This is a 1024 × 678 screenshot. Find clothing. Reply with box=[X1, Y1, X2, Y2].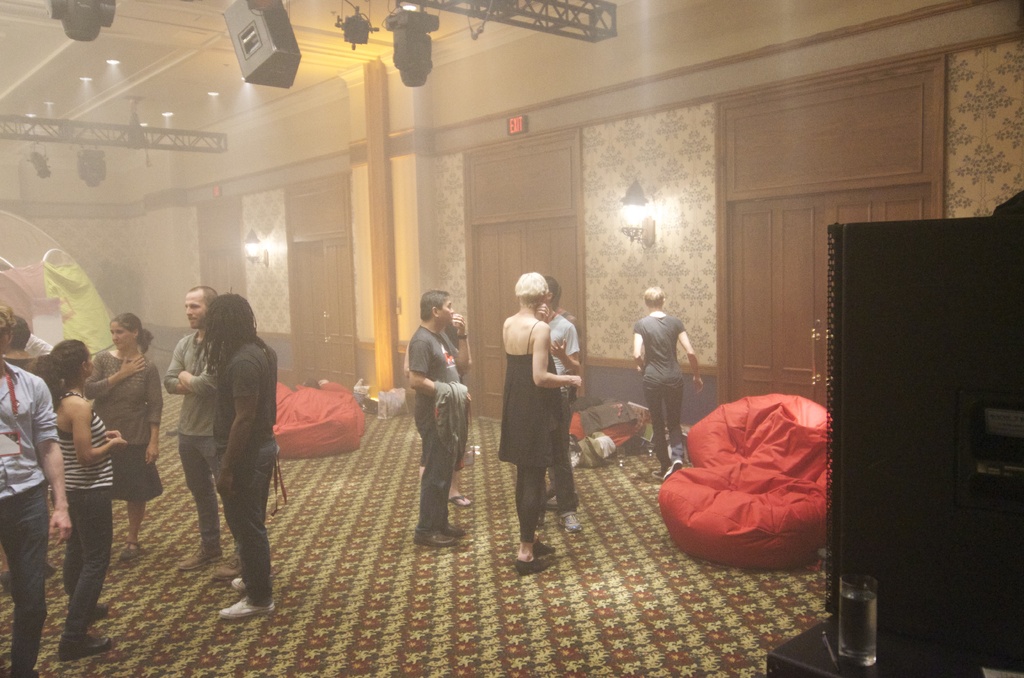
box=[632, 312, 688, 470].
